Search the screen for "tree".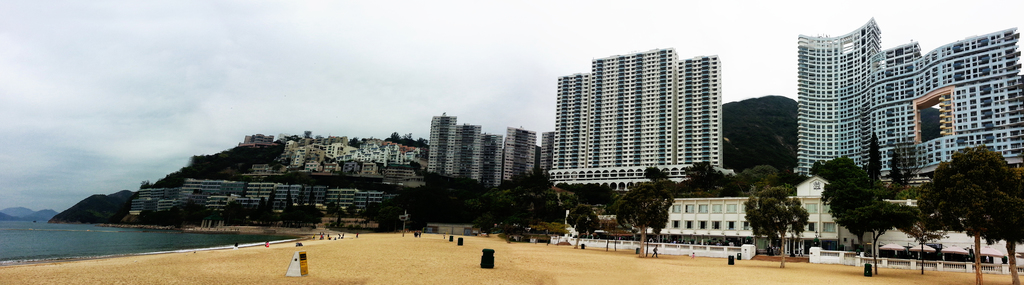
Found at pyautogui.locateOnScreen(820, 179, 911, 279).
